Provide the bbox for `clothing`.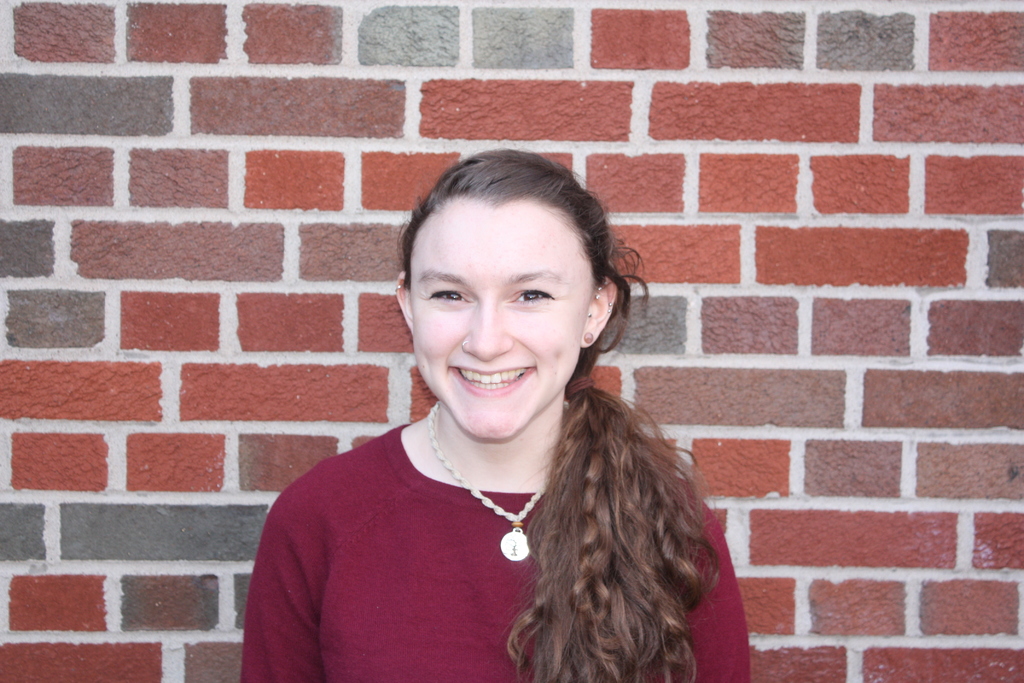
pyautogui.locateOnScreen(218, 352, 733, 677).
